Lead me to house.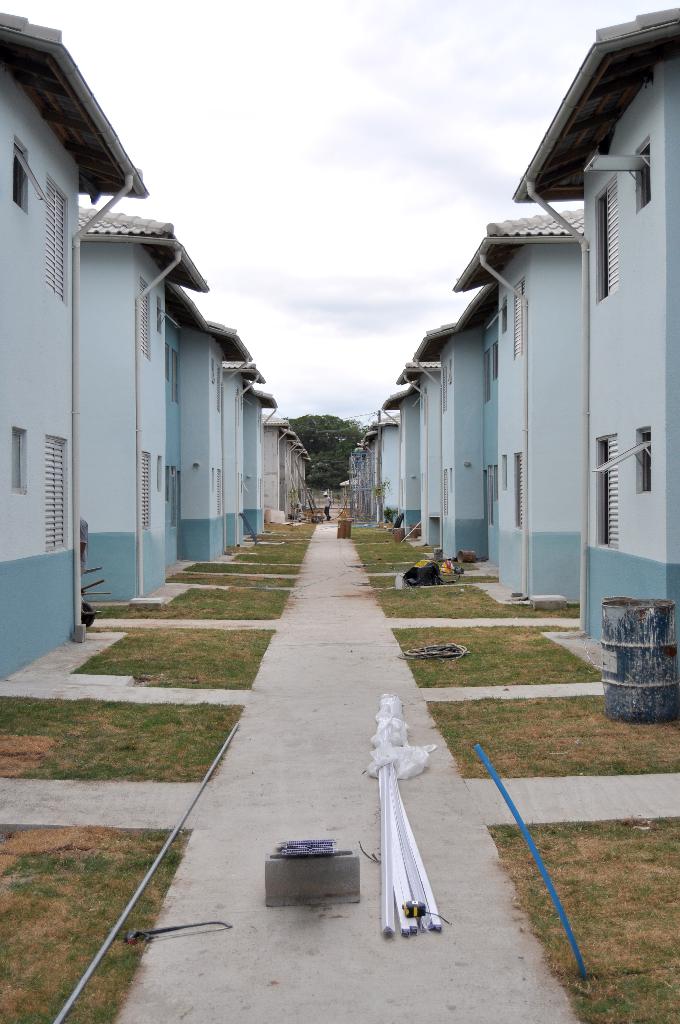
Lead to l=398, t=337, r=446, b=566.
